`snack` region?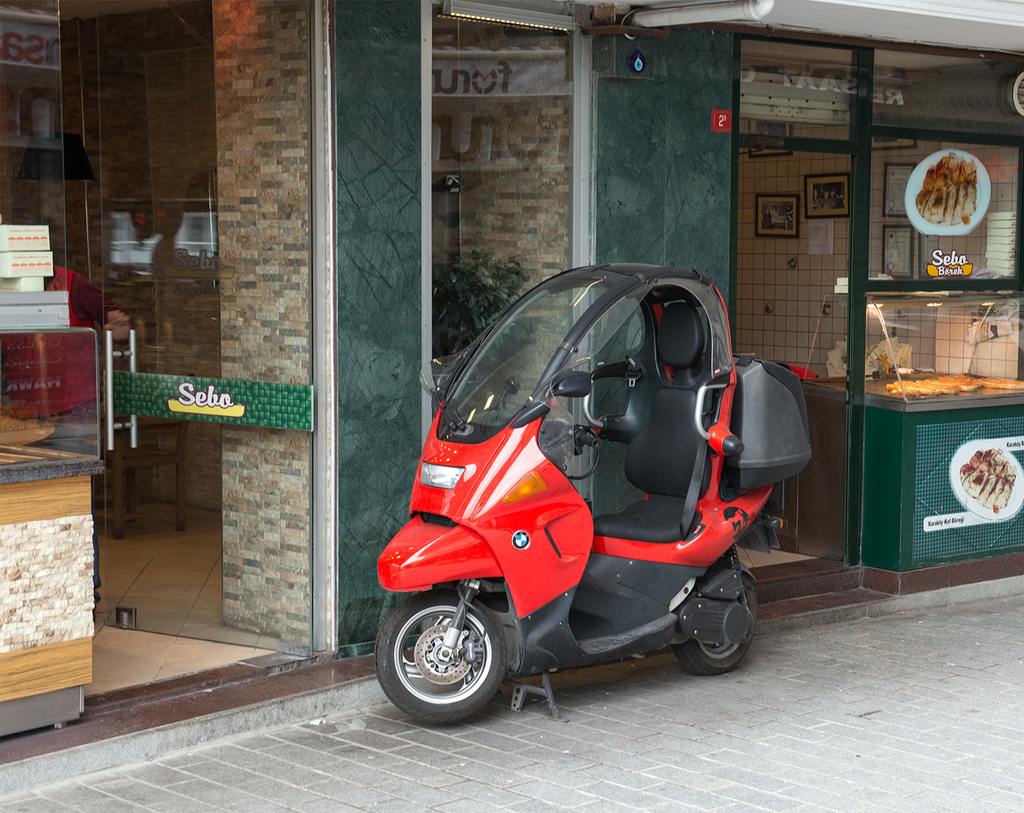
region(882, 366, 1023, 399)
